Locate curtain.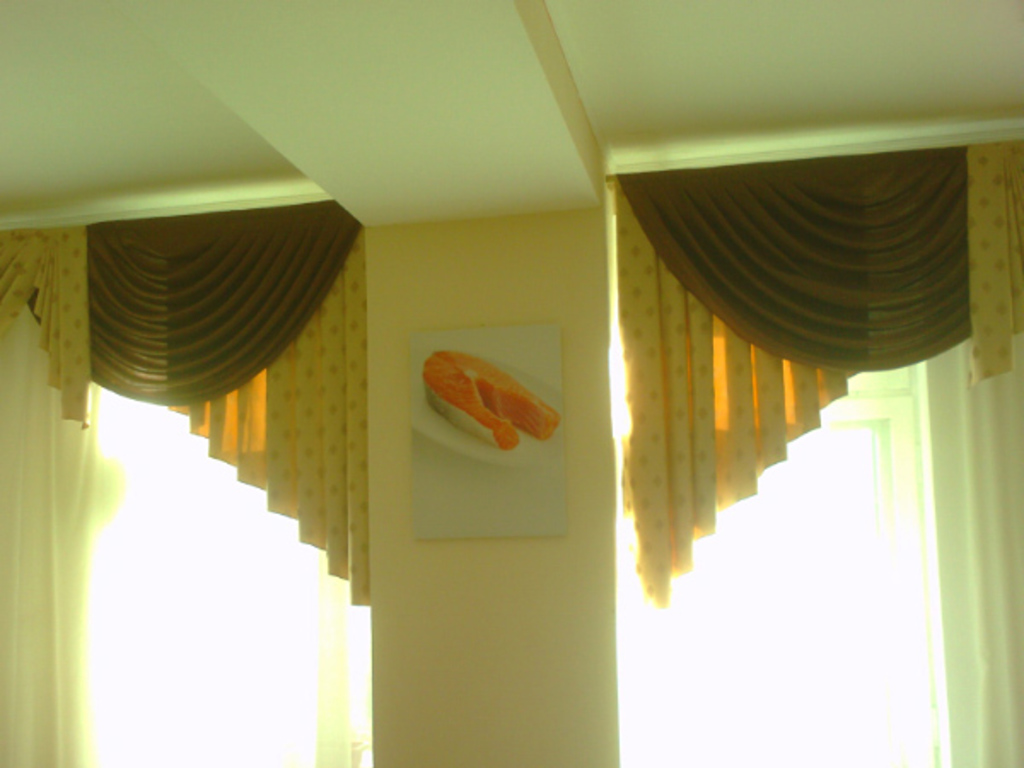
Bounding box: box=[0, 227, 372, 766].
